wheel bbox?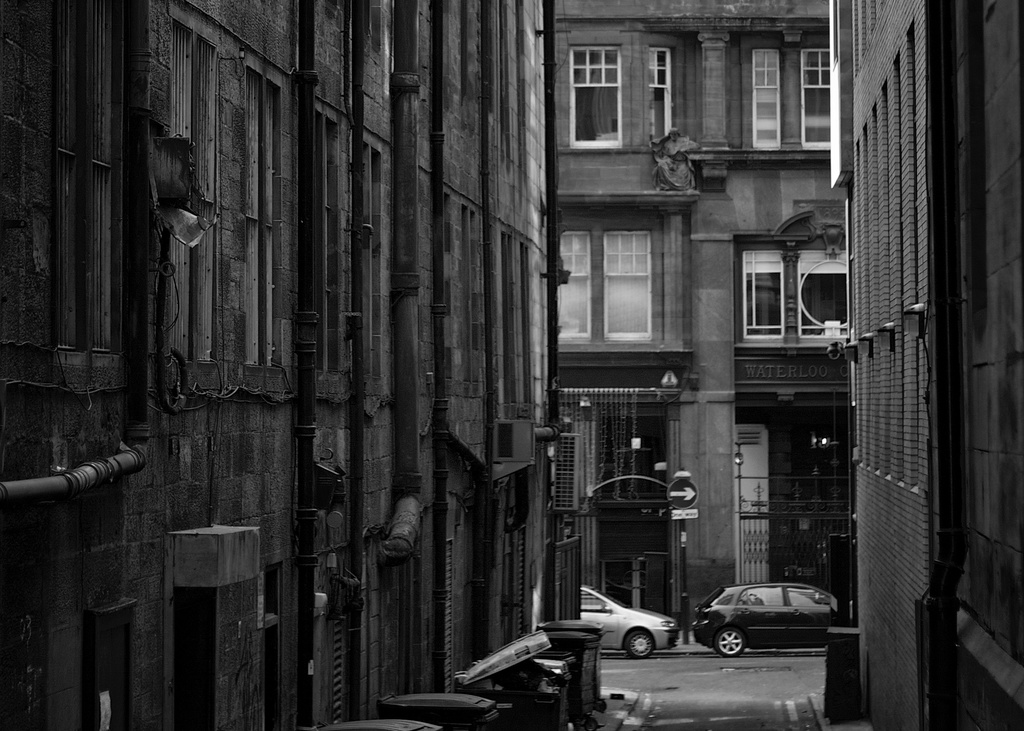
bbox(625, 628, 659, 662)
